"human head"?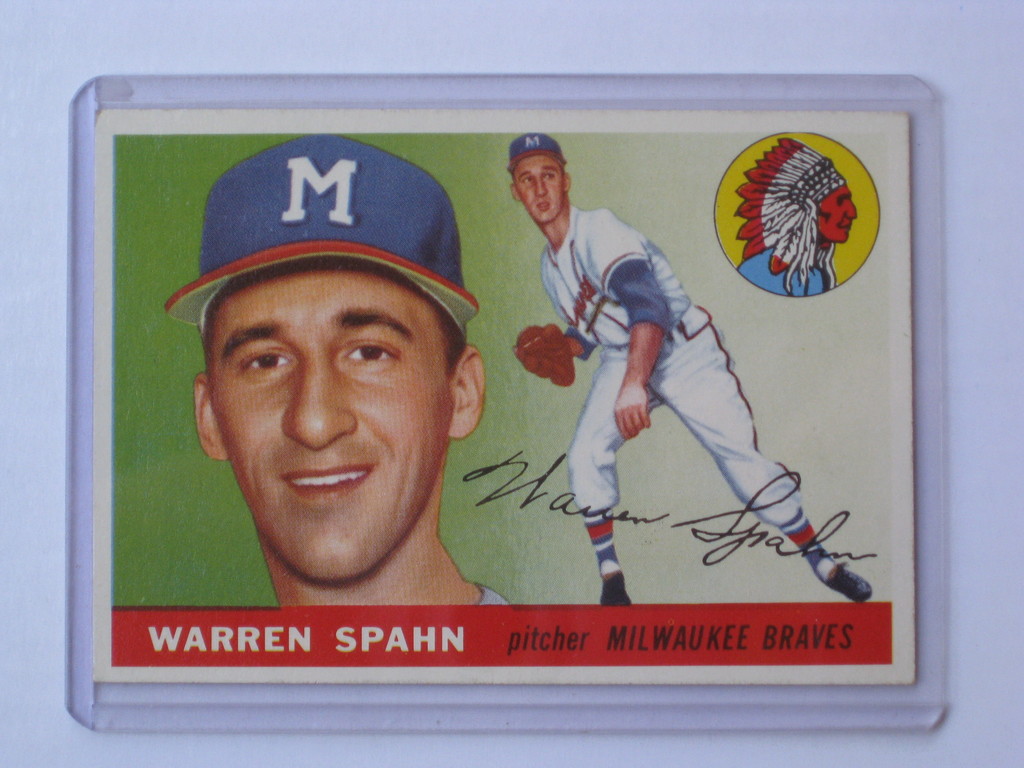
BBox(788, 156, 857, 242)
